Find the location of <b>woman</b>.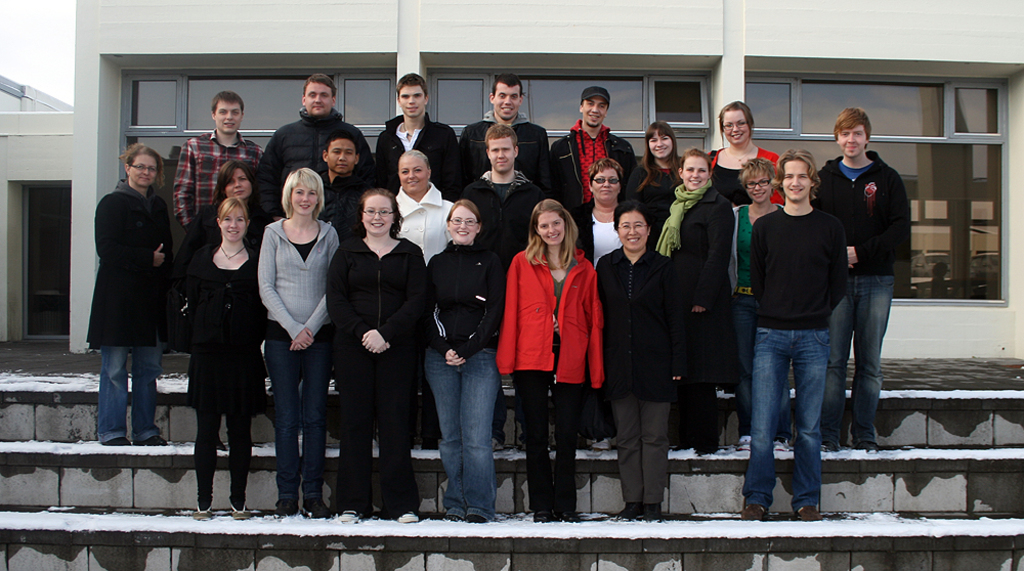
Location: crop(623, 120, 688, 251).
